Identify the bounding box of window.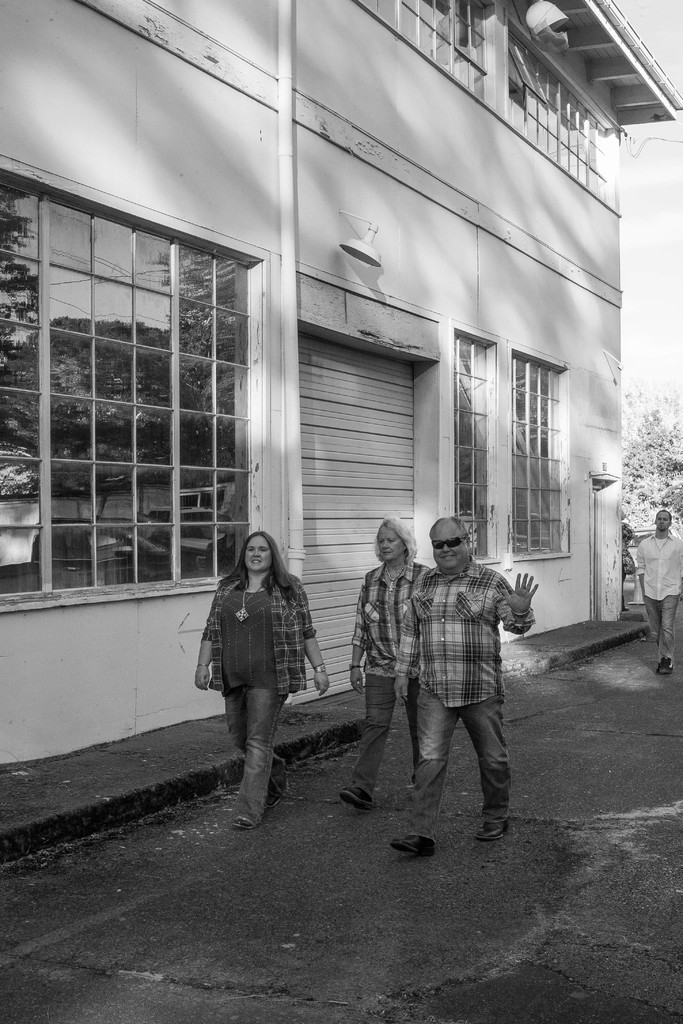
{"x1": 362, "y1": 0, "x2": 486, "y2": 99}.
